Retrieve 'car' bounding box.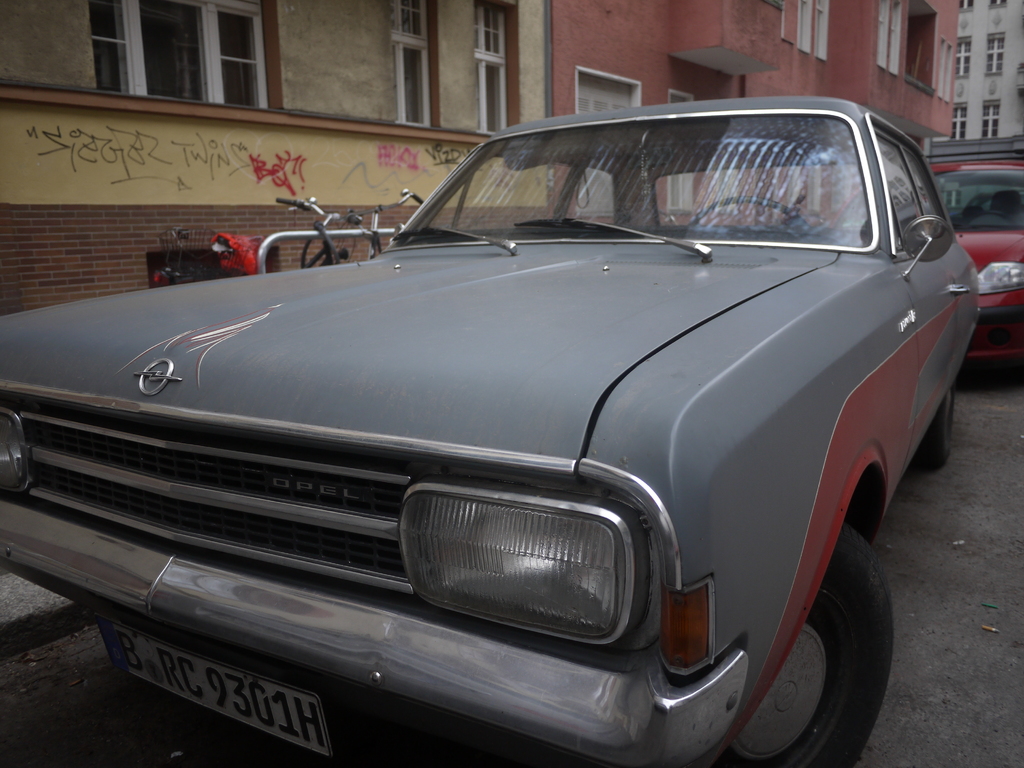
Bounding box: locate(0, 95, 980, 767).
